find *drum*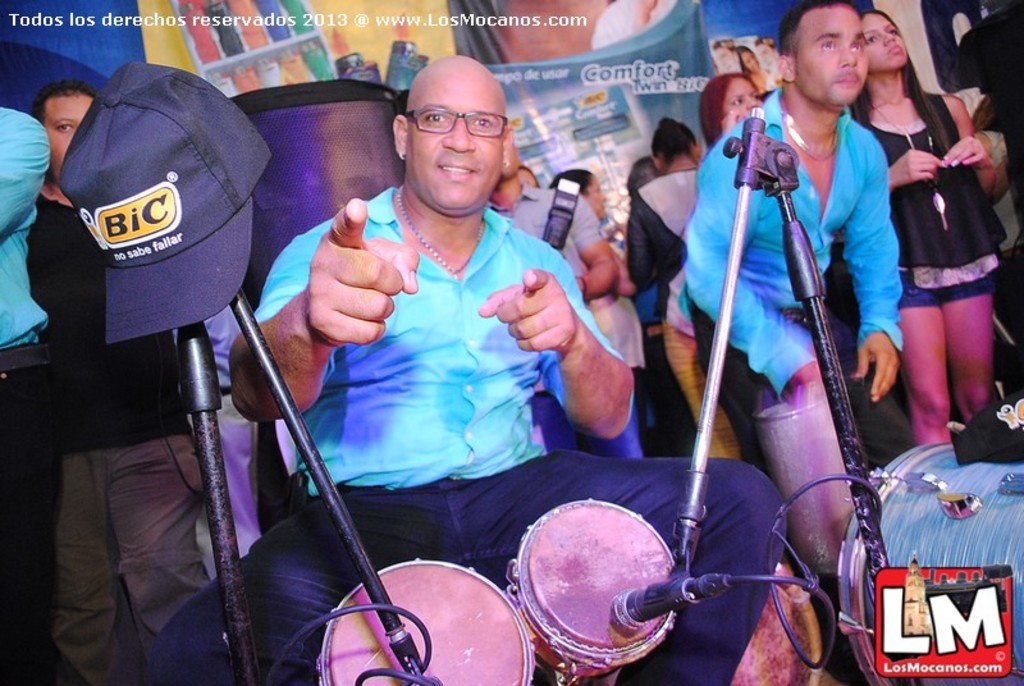
[x1=311, y1=561, x2=529, y2=681]
